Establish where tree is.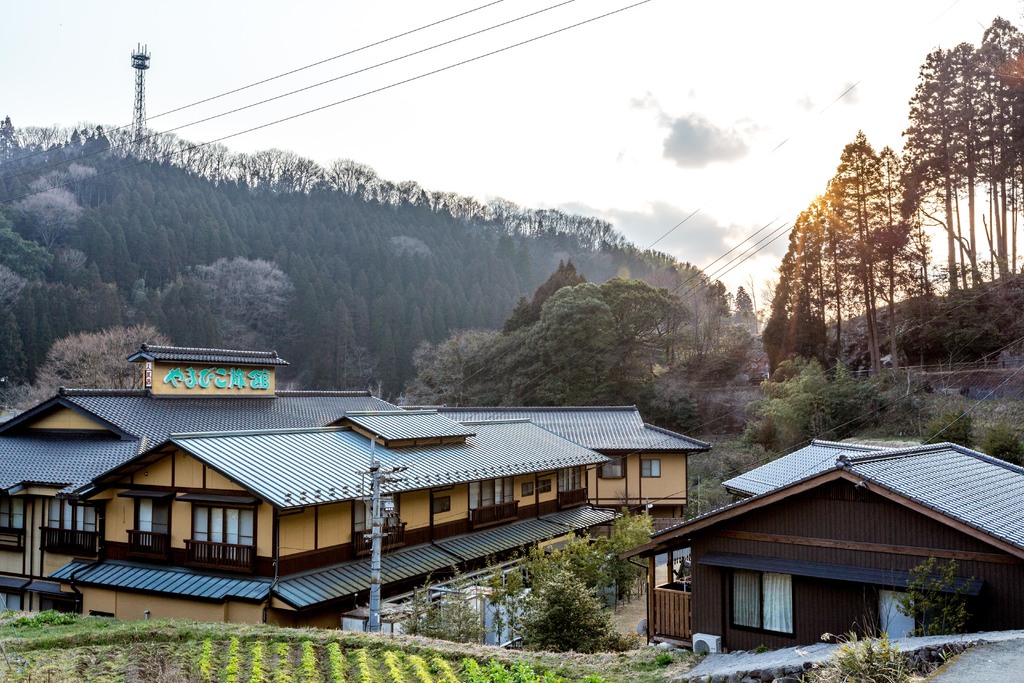
Established at Rect(197, 133, 266, 263).
